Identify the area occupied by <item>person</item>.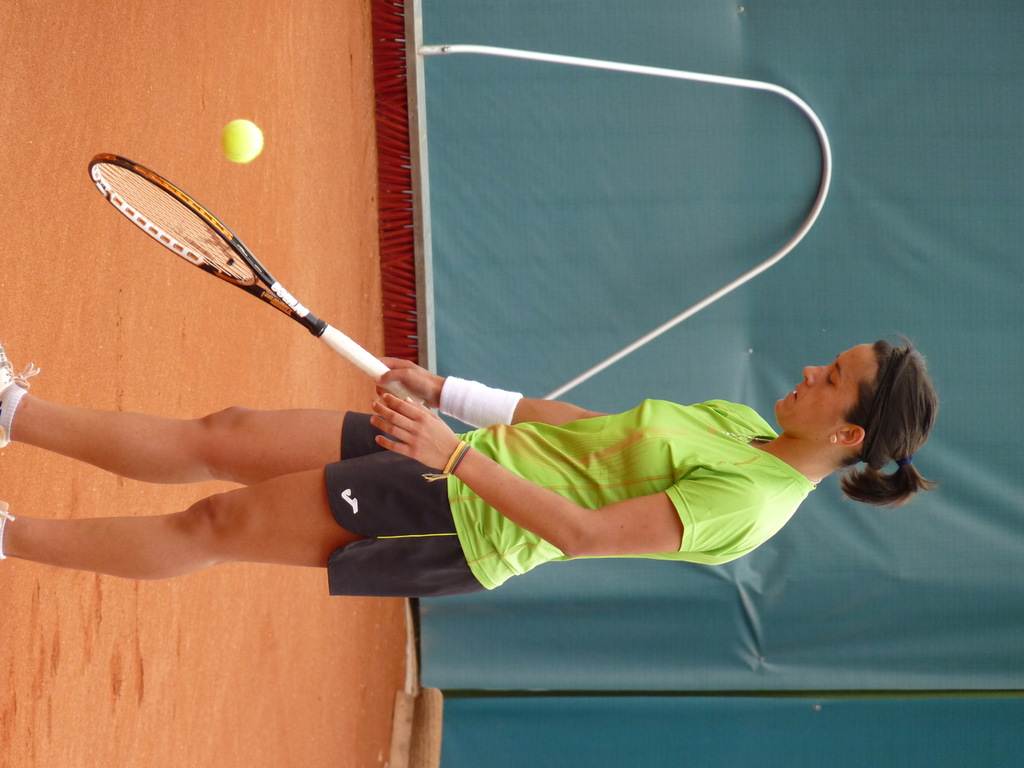
Area: (x1=0, y1=333, x2=938, y2=596).
